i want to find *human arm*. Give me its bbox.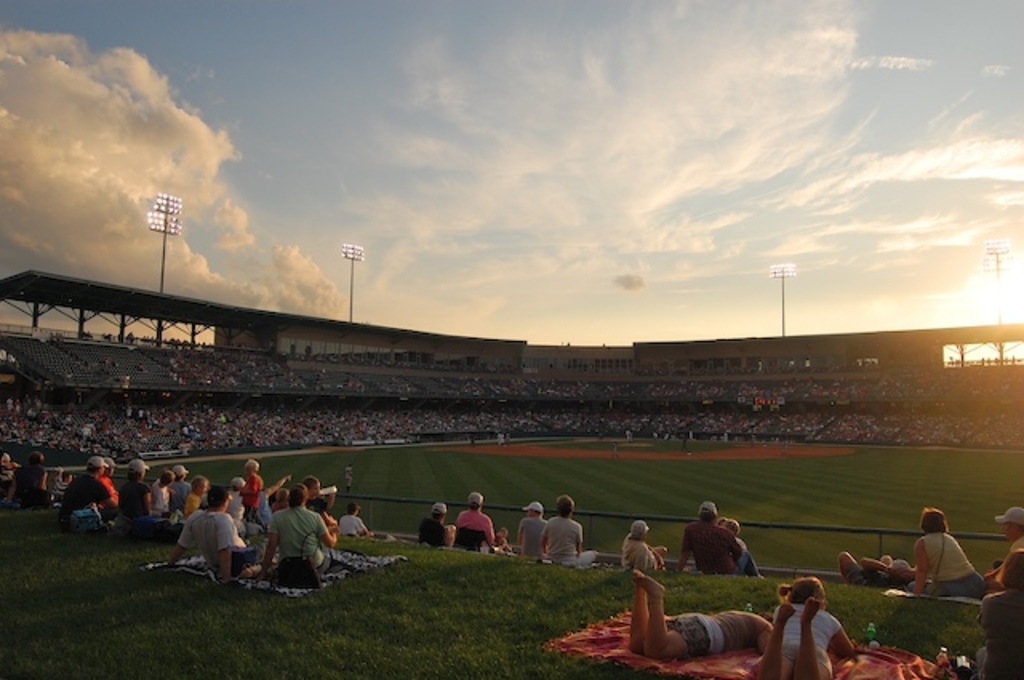
(758,618,771,653).
